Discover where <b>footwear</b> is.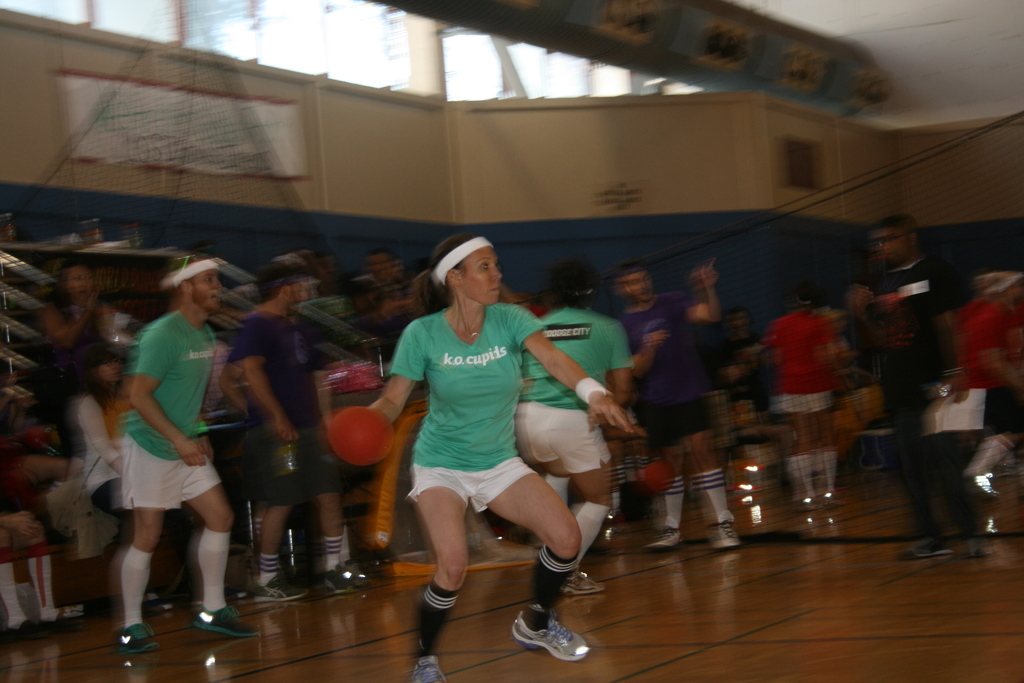
Discovered at BBox(557, 562, 604, 593).
